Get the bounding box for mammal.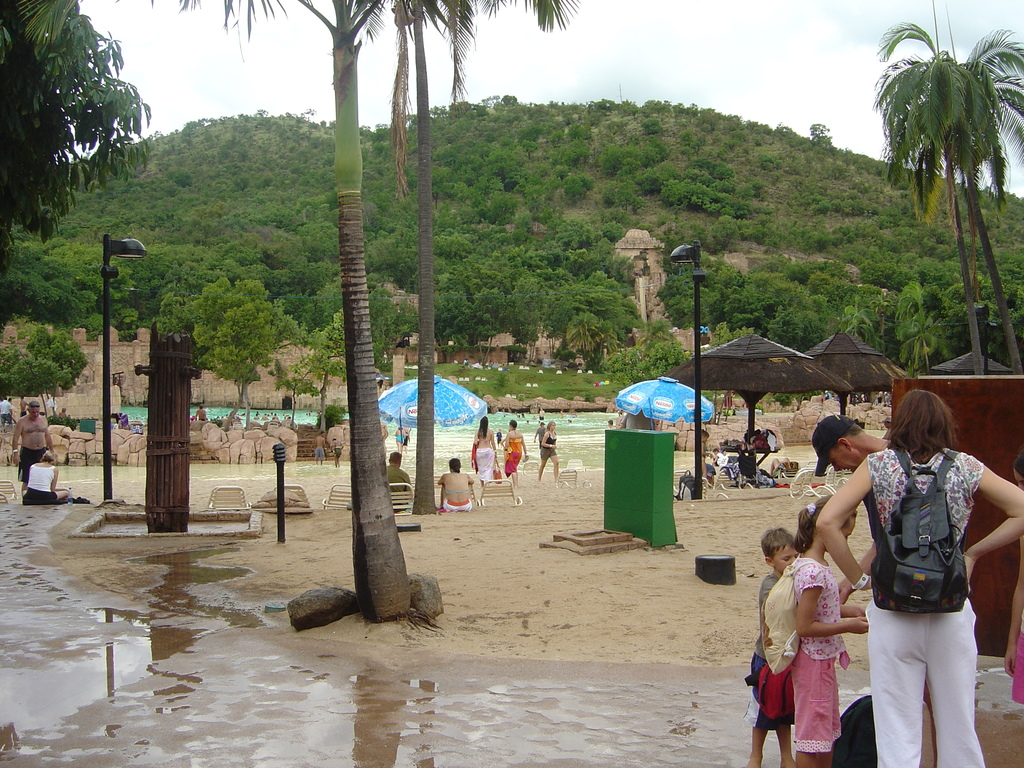
locate(540, 418, 559, 481).
